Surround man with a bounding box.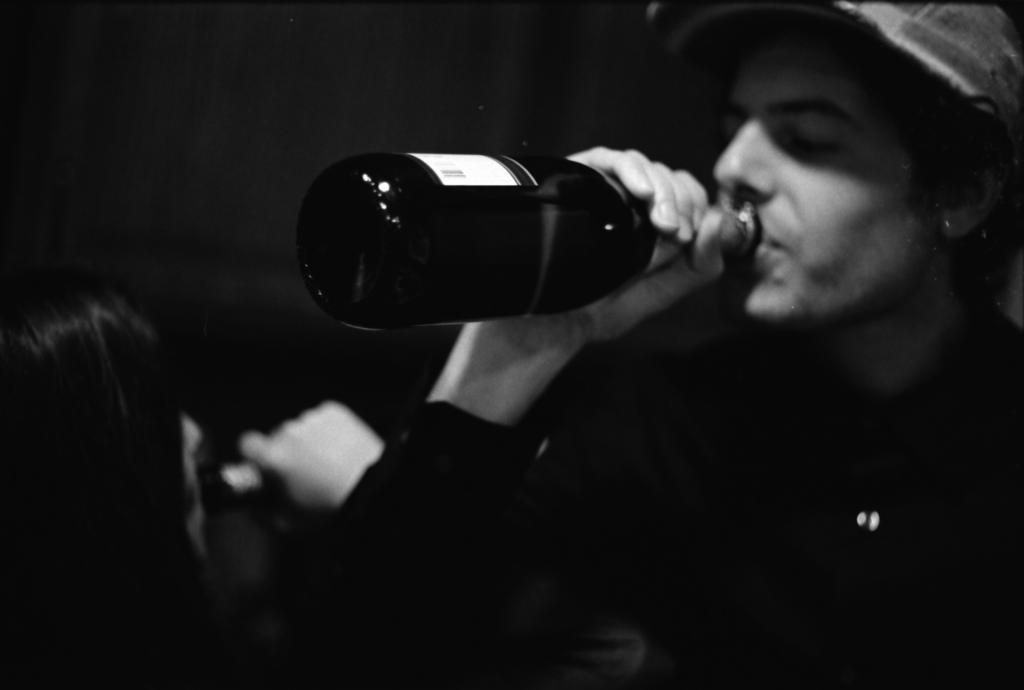
[232, 0, 1023, 686].
